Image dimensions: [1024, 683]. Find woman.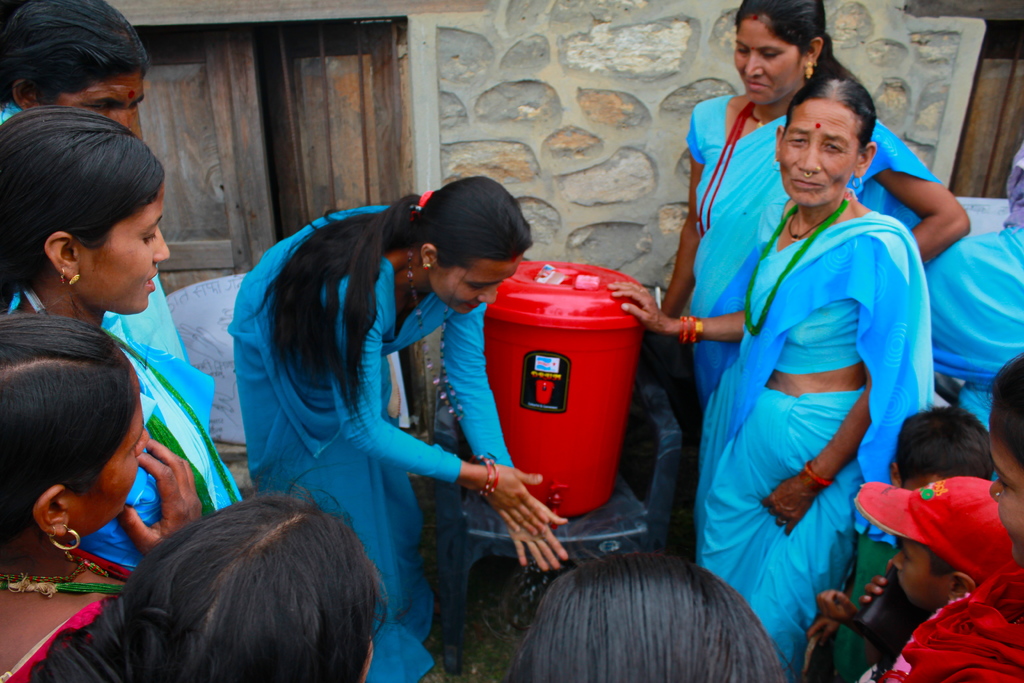
locate(653, 0, 964, 424).
